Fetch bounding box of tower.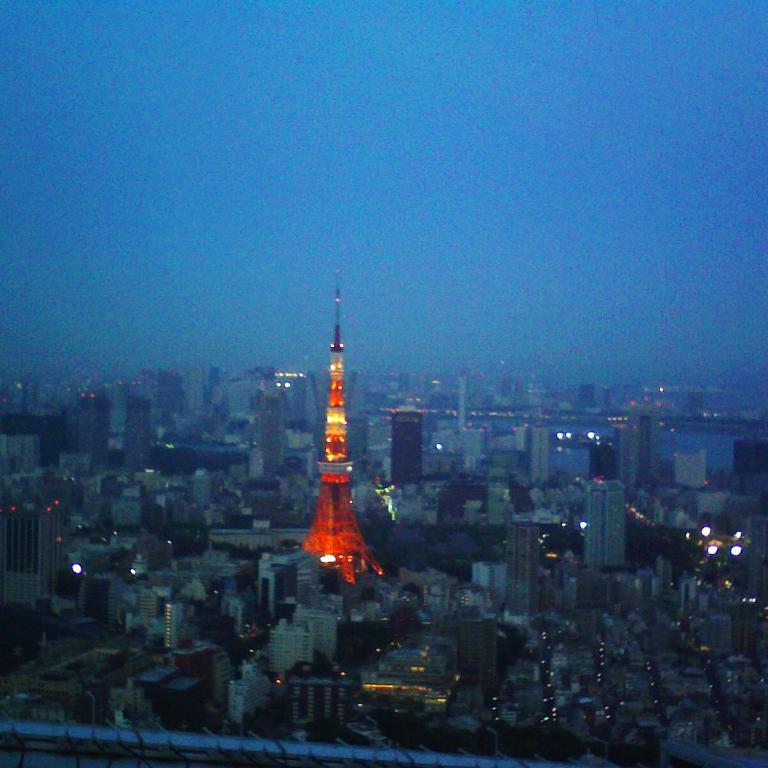
Bbox: (x1=461, y1=368, x2=486, y2=430).
